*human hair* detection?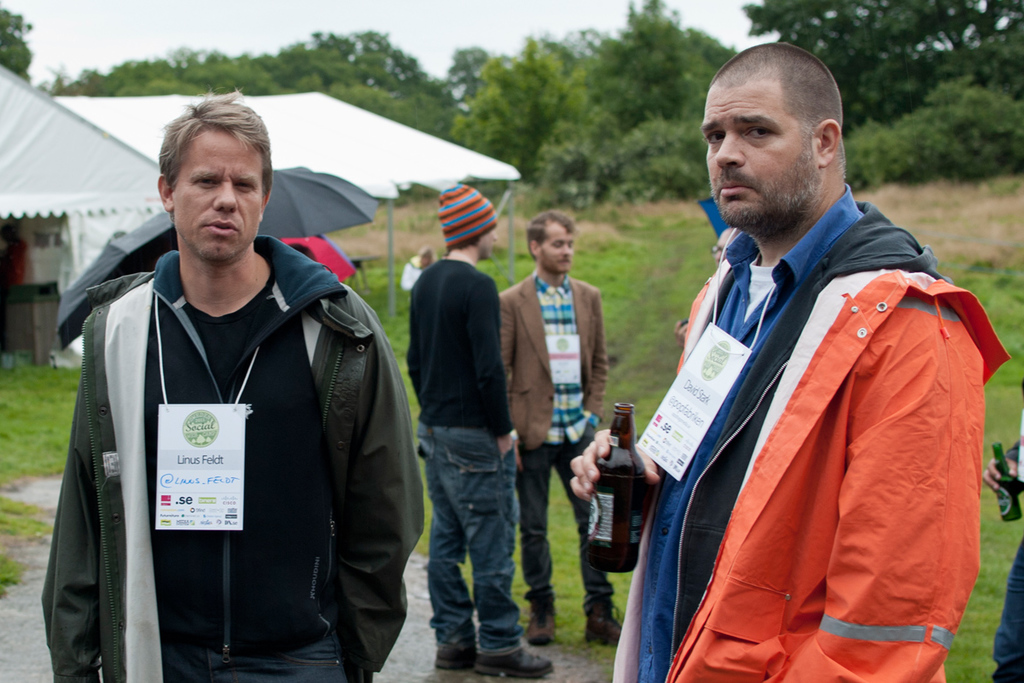
crop(155, 86, 276, 196)
